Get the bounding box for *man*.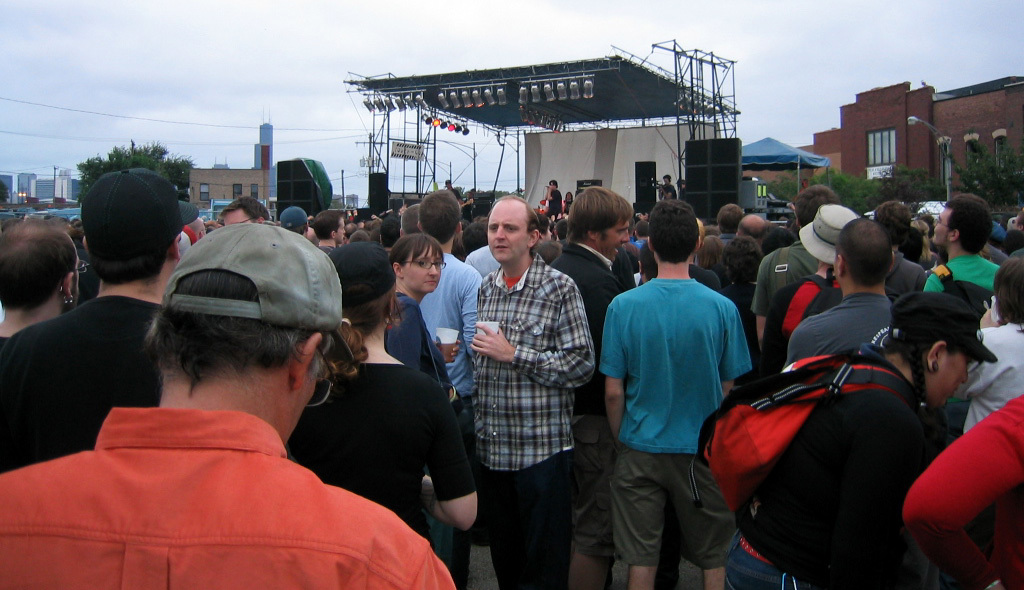
755 185 844 359.
